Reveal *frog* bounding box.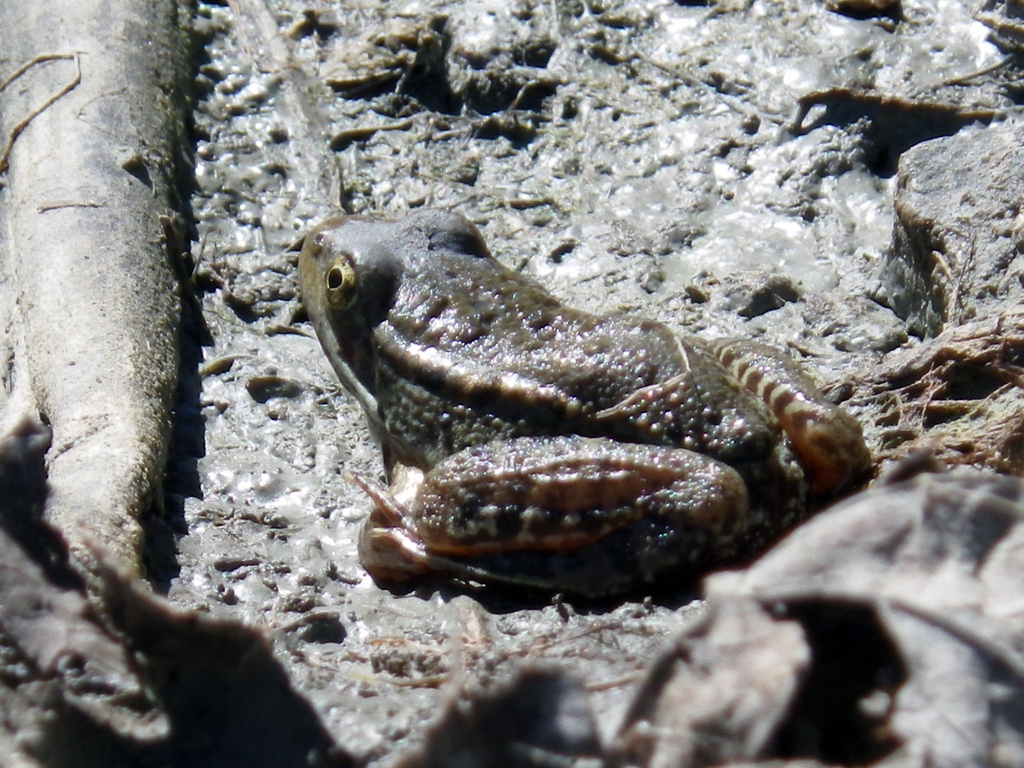
Revealed: x1=297 y1=202 x2=872 y2=582.
